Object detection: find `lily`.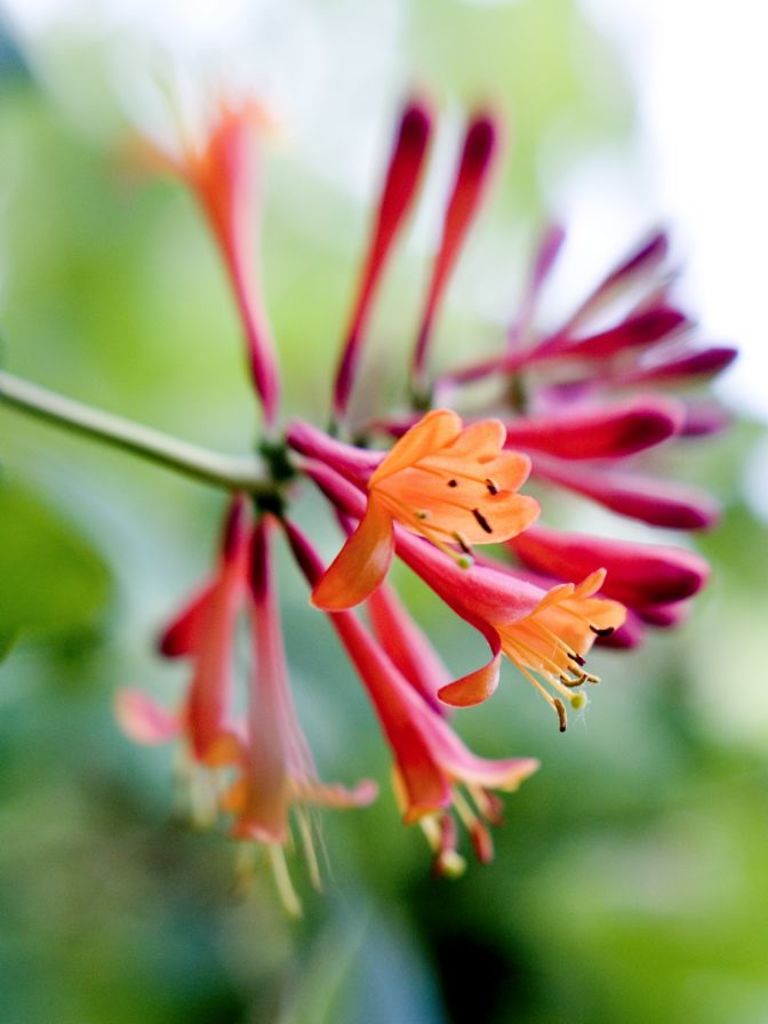
select_region(346, 621, 536, 881).
